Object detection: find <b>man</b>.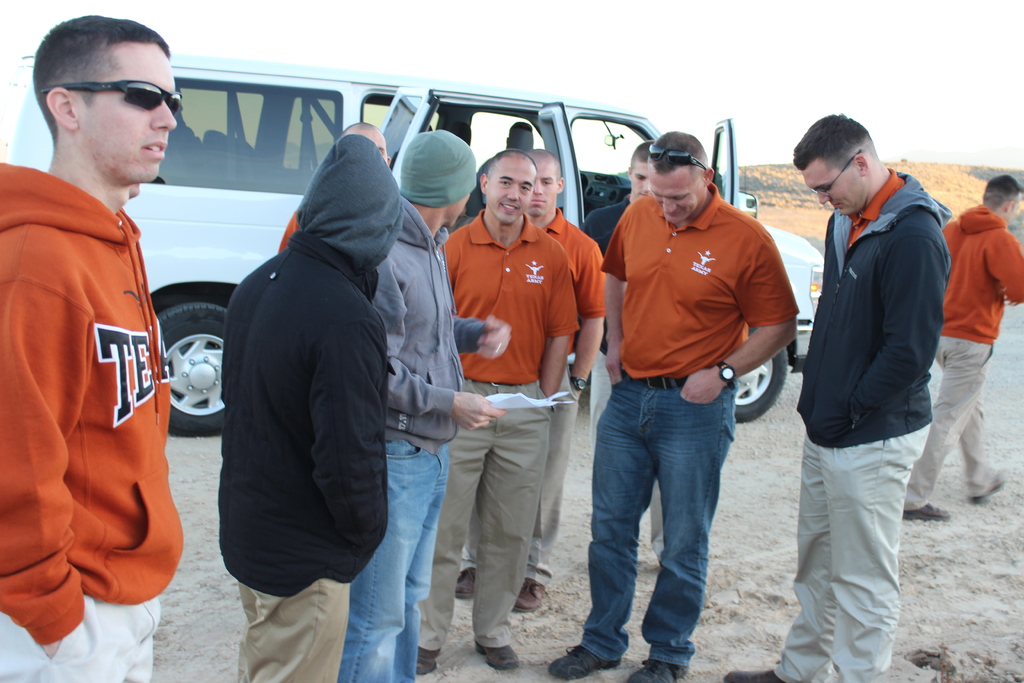
[left=452, top=147, right=605, bottom=608].
